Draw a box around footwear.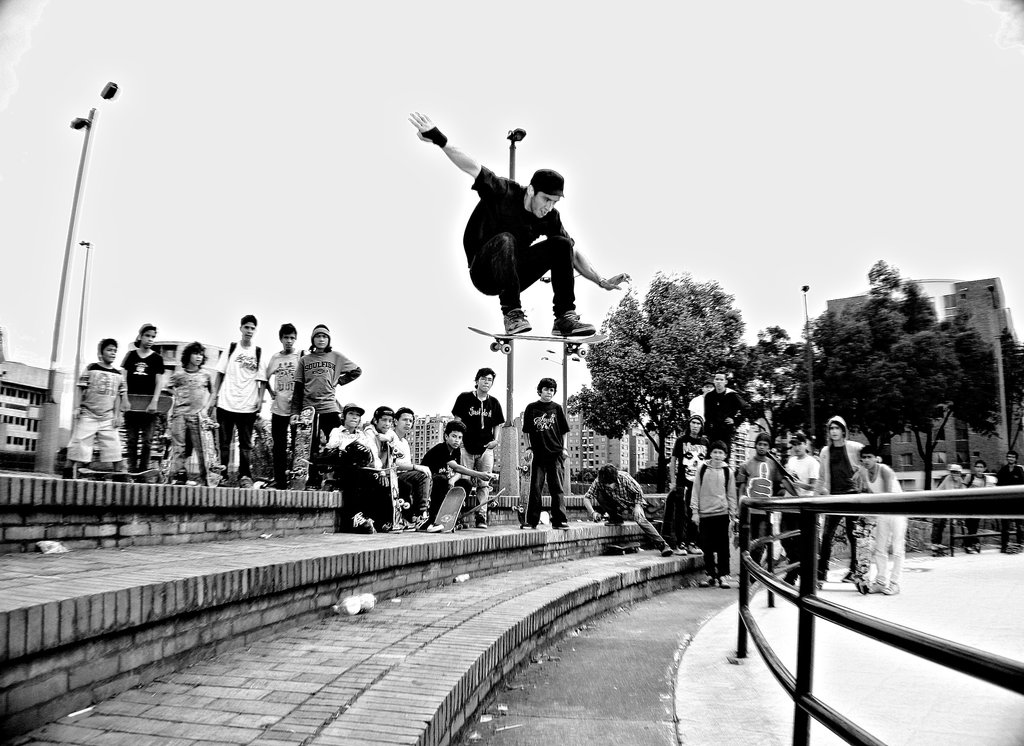
<bbox>929, 541, 948, 551</bbox>.
